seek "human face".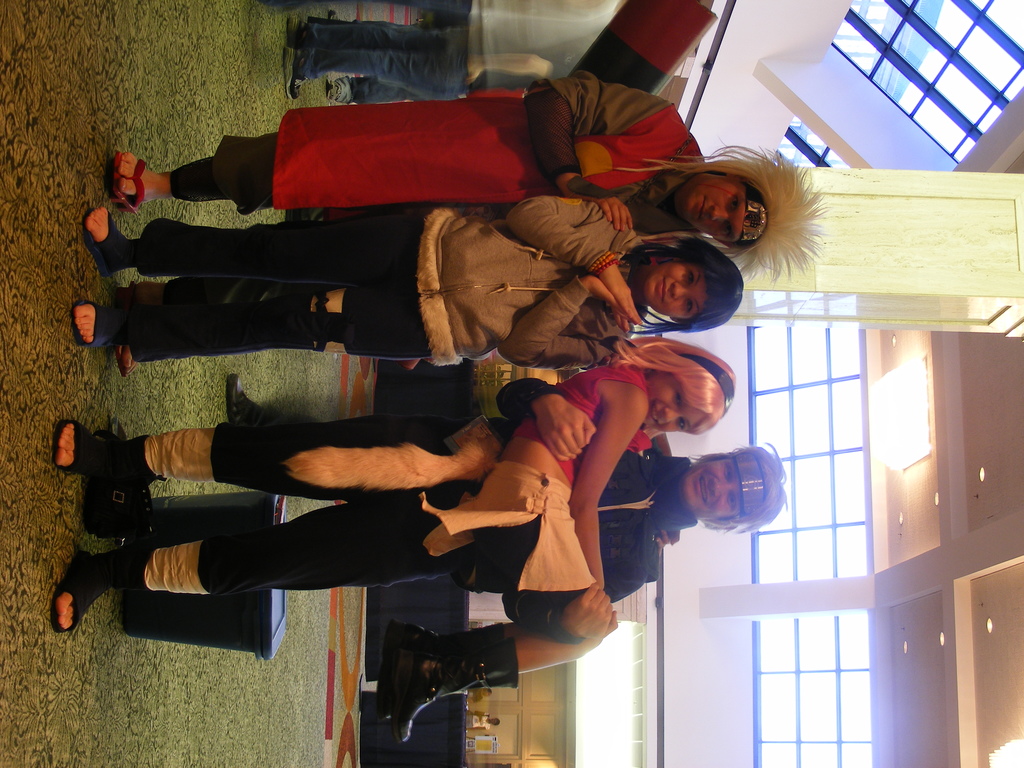
l=676, t=173, r=748, b=239.
